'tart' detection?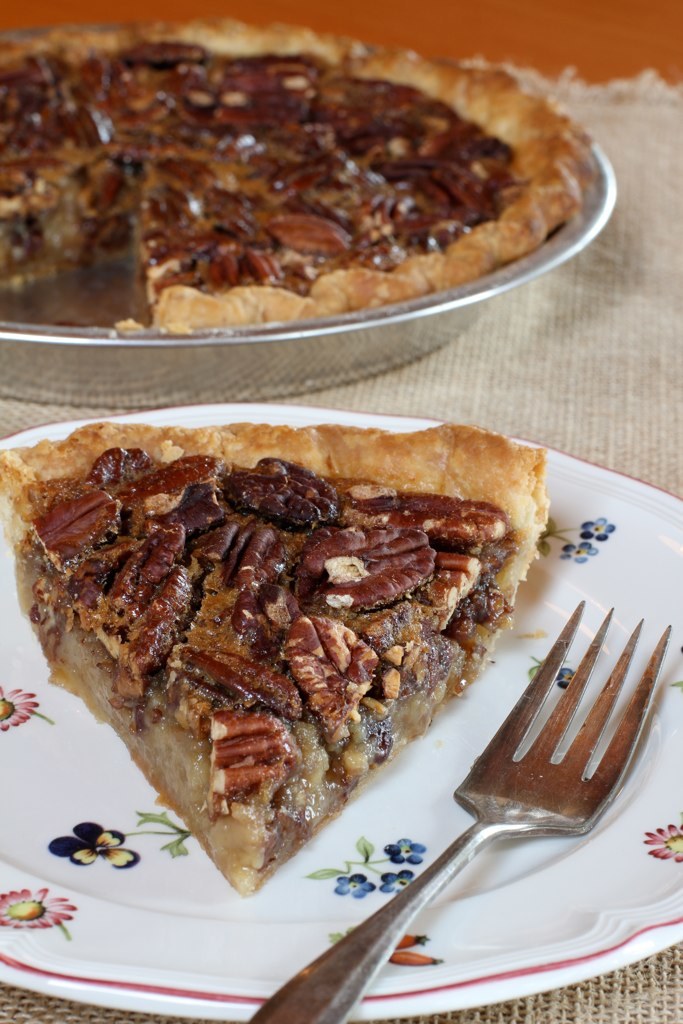
<region>4, 39, 612, 342</region>
